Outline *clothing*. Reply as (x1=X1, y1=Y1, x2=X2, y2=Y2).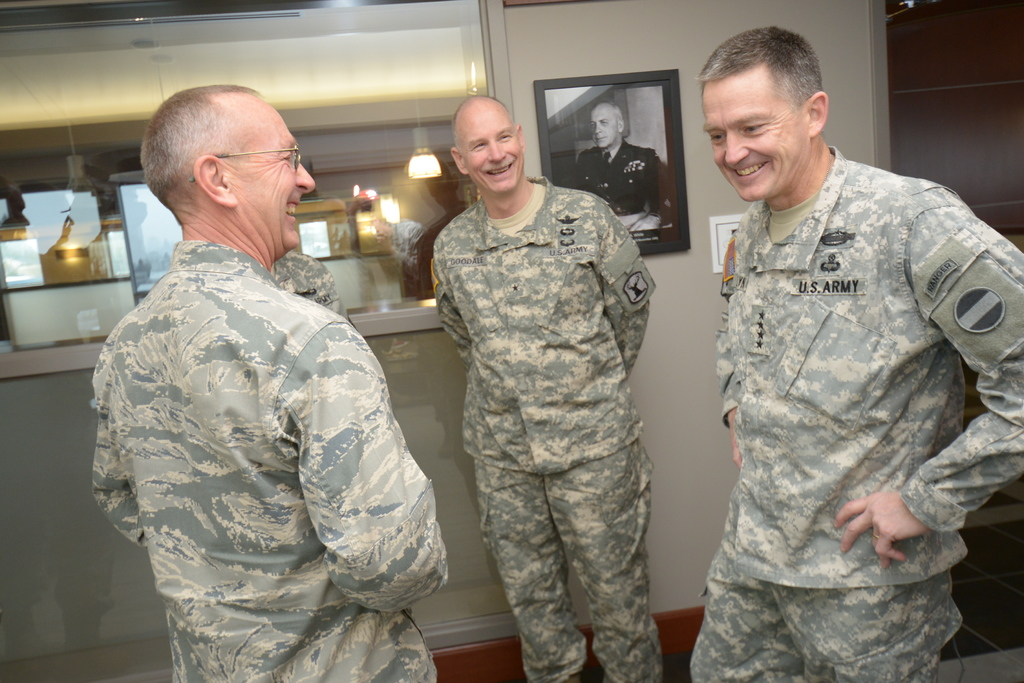
(x1=433, y1=170, x2=651, y2=682).
